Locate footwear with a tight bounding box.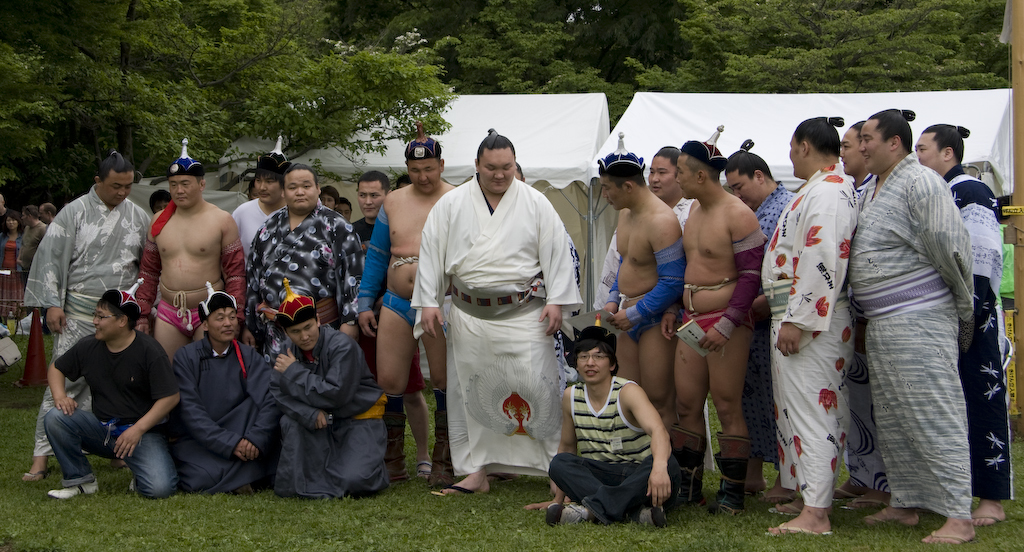
[763, 523, 830, 539].
